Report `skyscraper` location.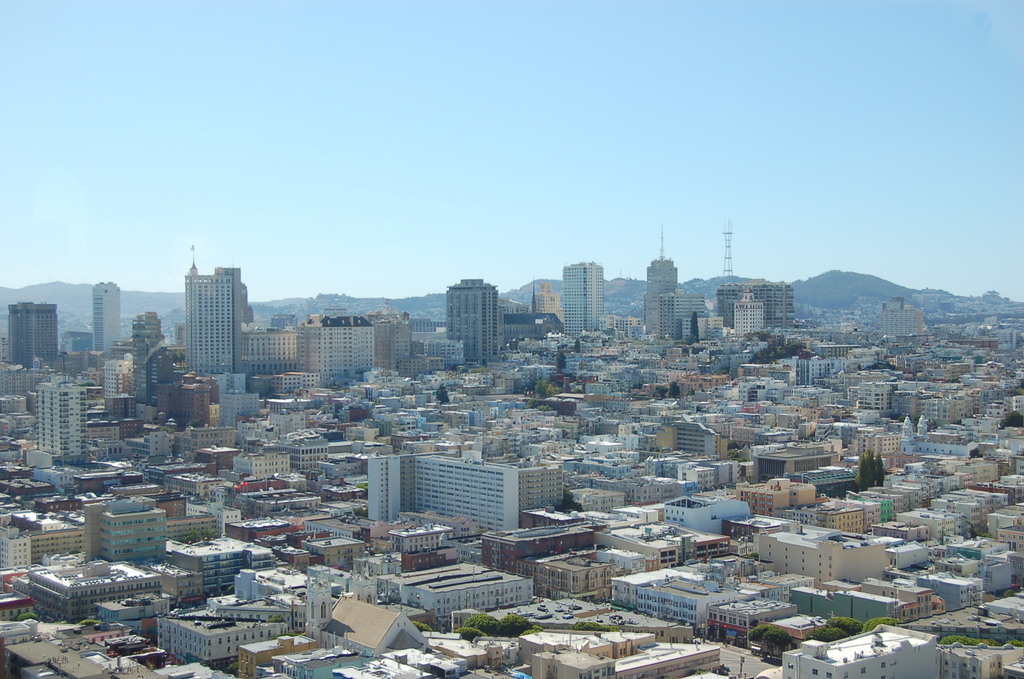
Report: crop(10, 303, 59, 370).
